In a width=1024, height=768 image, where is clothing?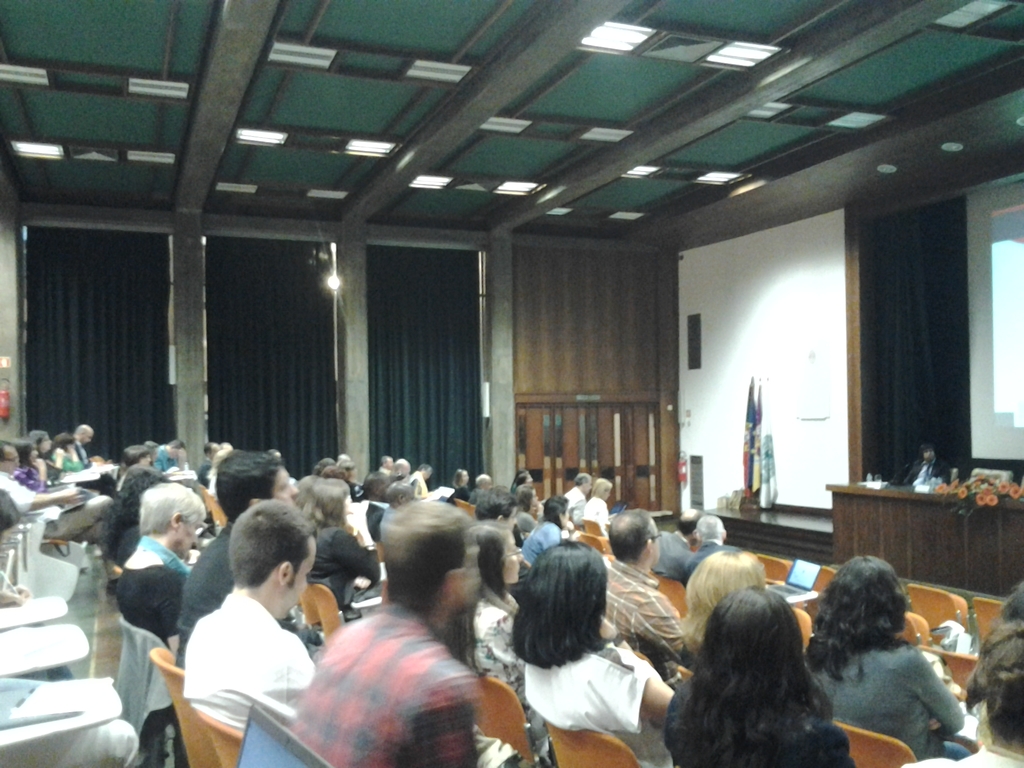
[x1=408, y1=470, x2=430, y2=499].
